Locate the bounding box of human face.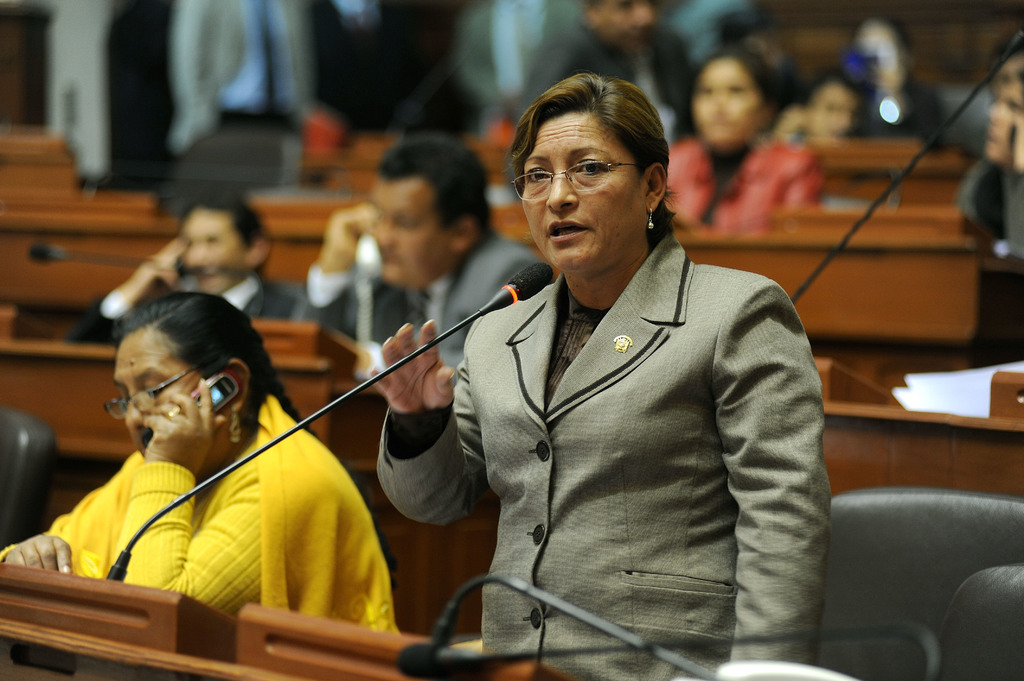
Bounding box: [left=808, top=85, right=858, bottom=136].
